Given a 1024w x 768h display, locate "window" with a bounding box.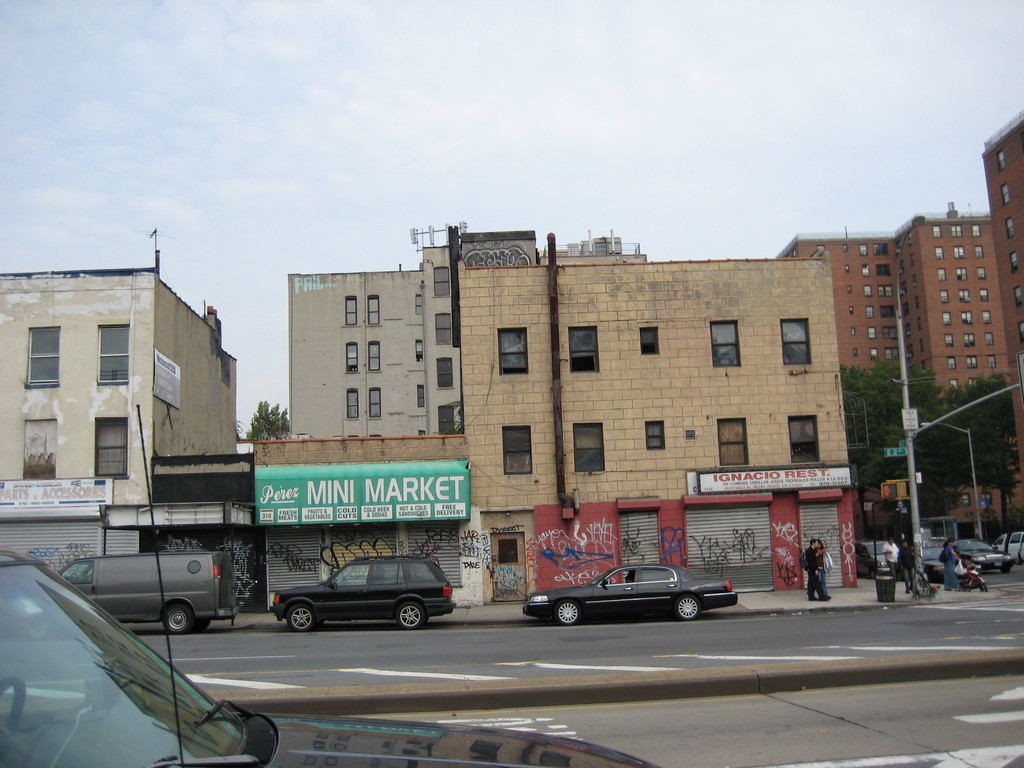
Located: [902, 300, 909, 320].
